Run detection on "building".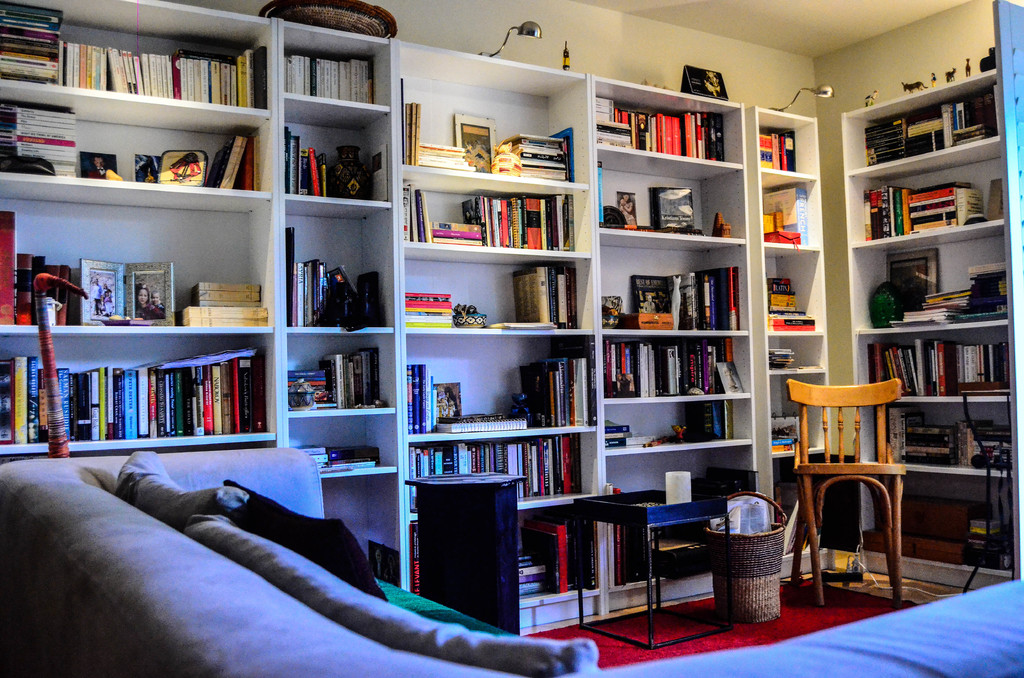
Result: (x1=0, y1=0, x2=1023, y2=677).
